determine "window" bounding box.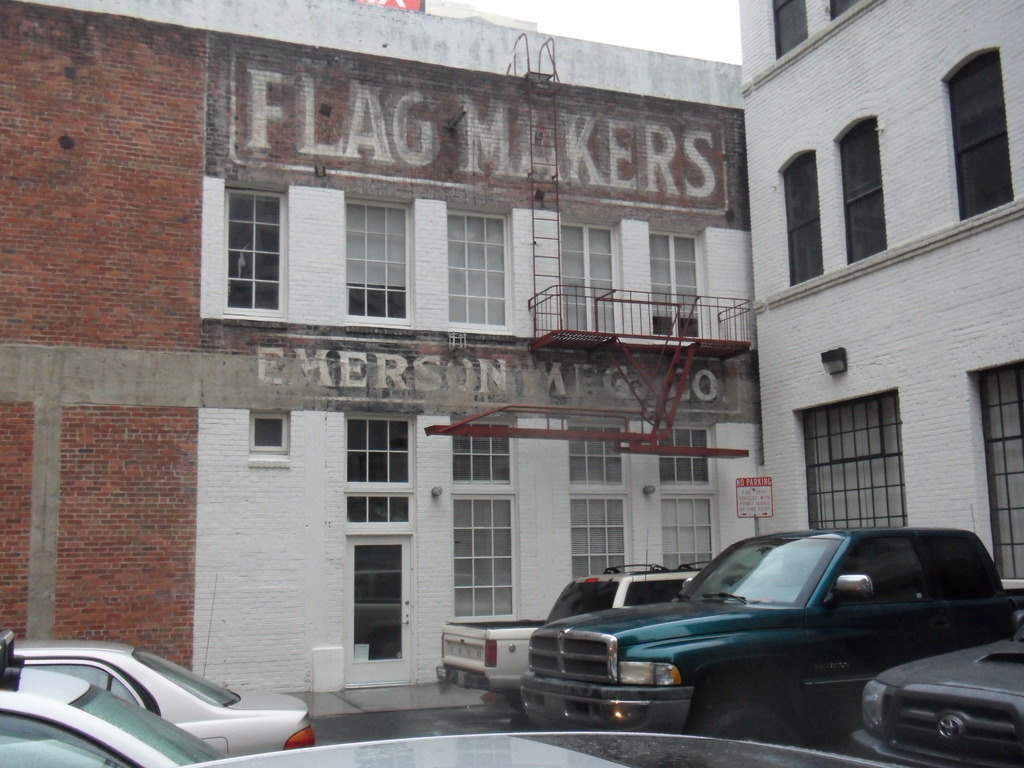
Determined: pyautogui.locateOnScreen(799, 389, 906, 536).
